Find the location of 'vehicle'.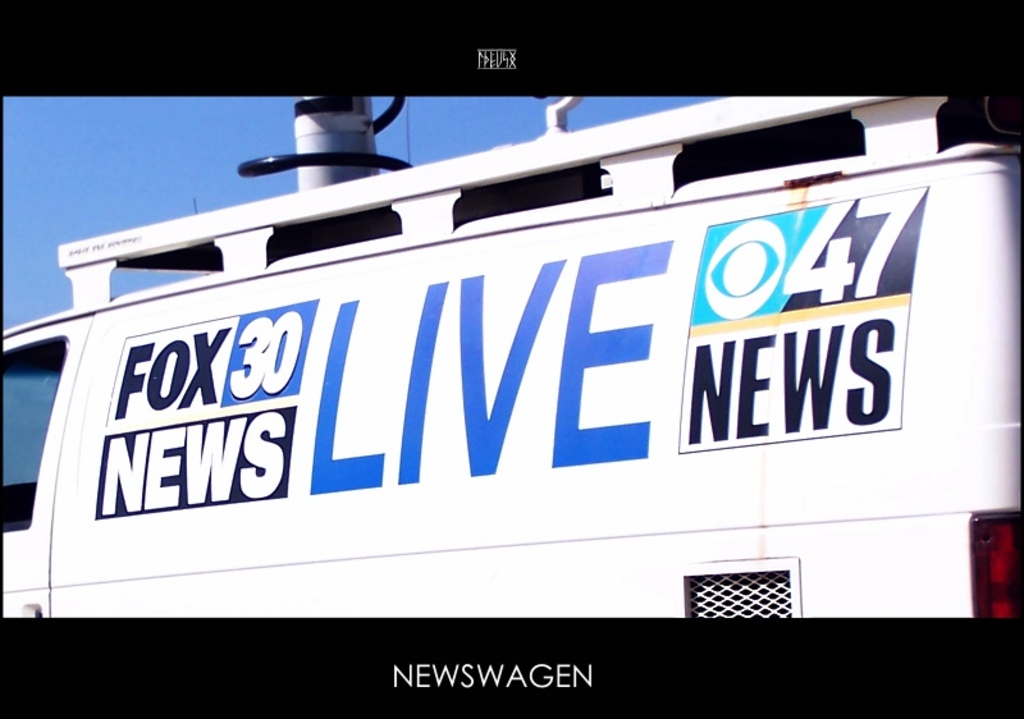
Location: rect(65, 67, 1023, 644).
